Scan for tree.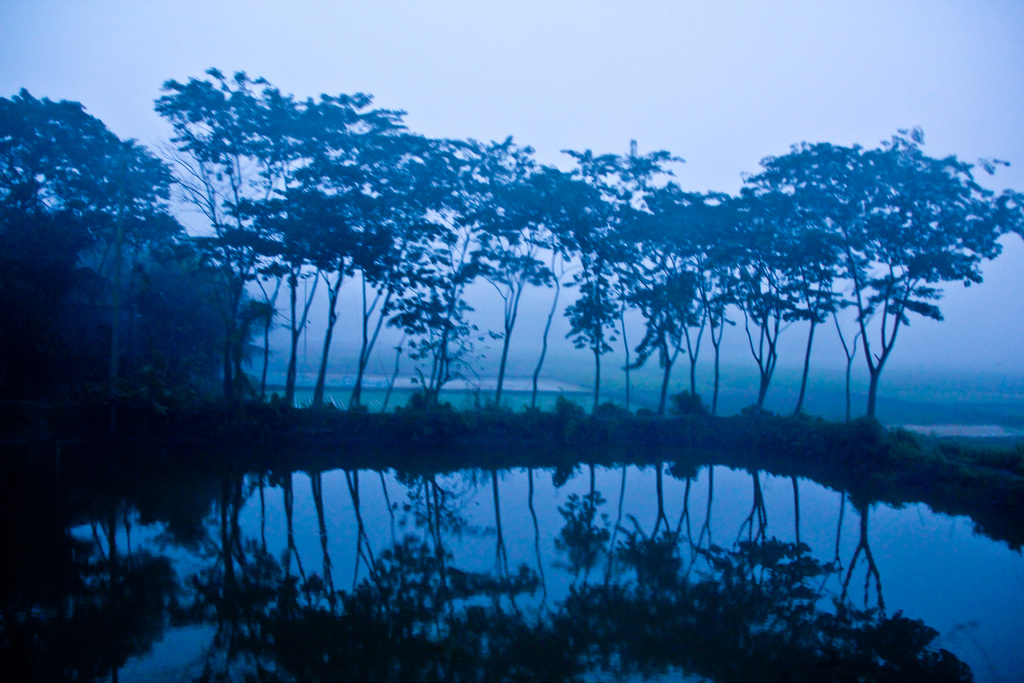
Scan result: 0:92:168:392.
